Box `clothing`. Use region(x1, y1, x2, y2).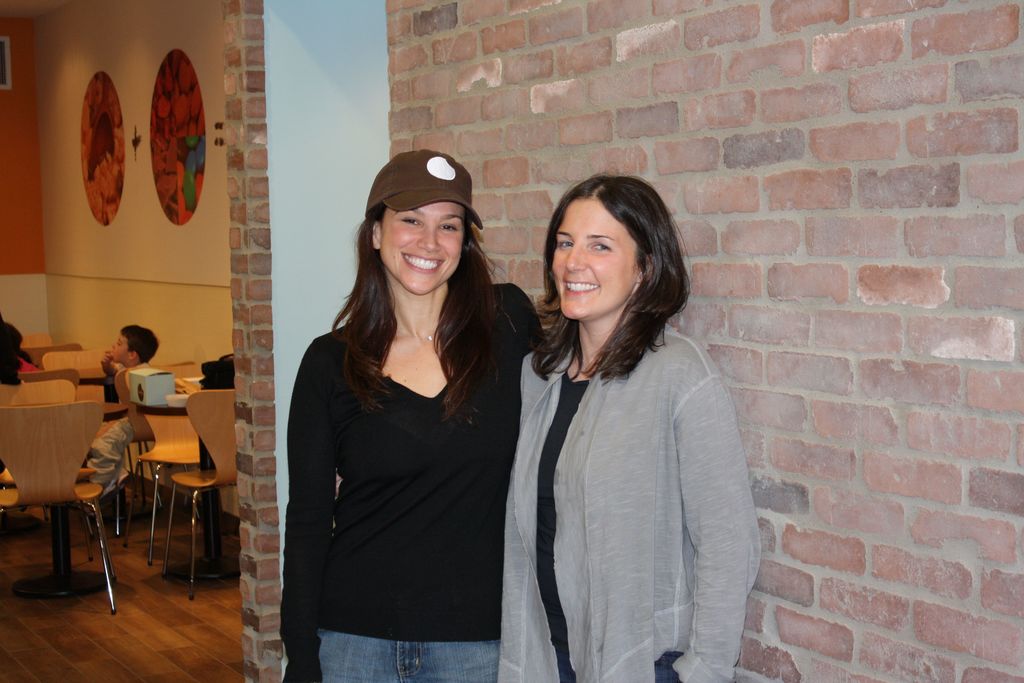
region(286, 280, 554, 682).
